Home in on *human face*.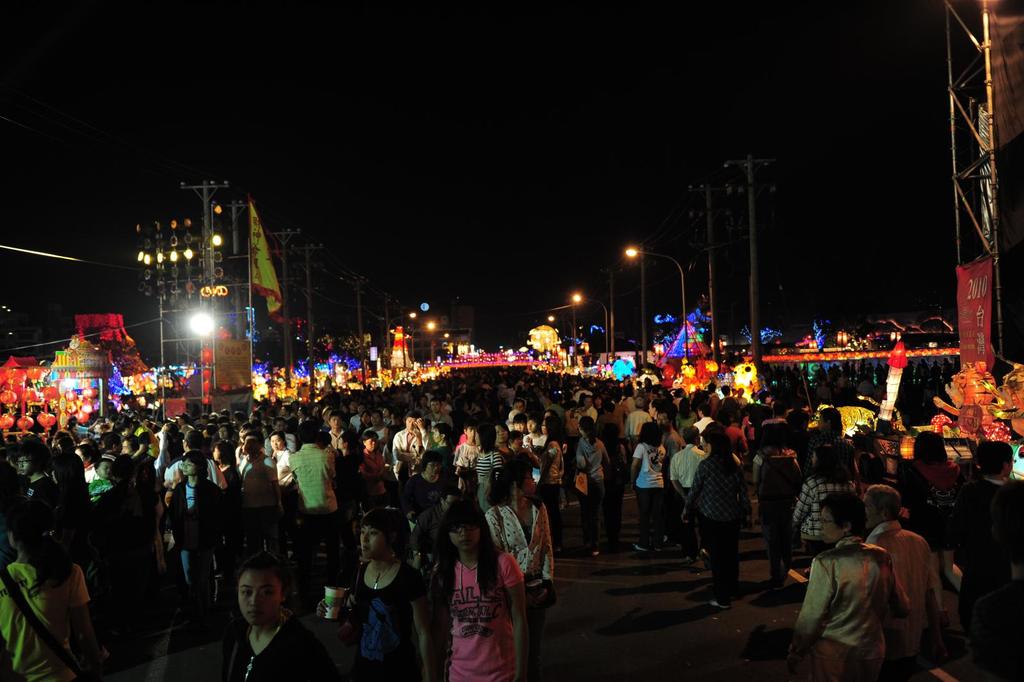
Homed in at <region>329, 413, 340, 430</region>.
